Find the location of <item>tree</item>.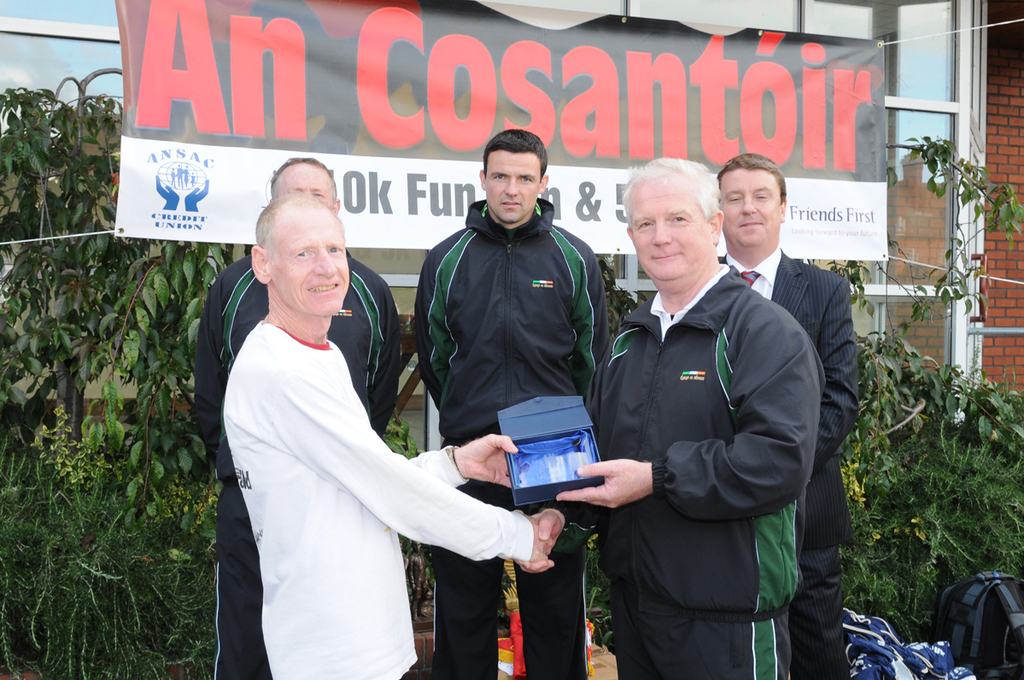
Location: pyautogui.locateOnScreen(0, 84, 234, 679).
